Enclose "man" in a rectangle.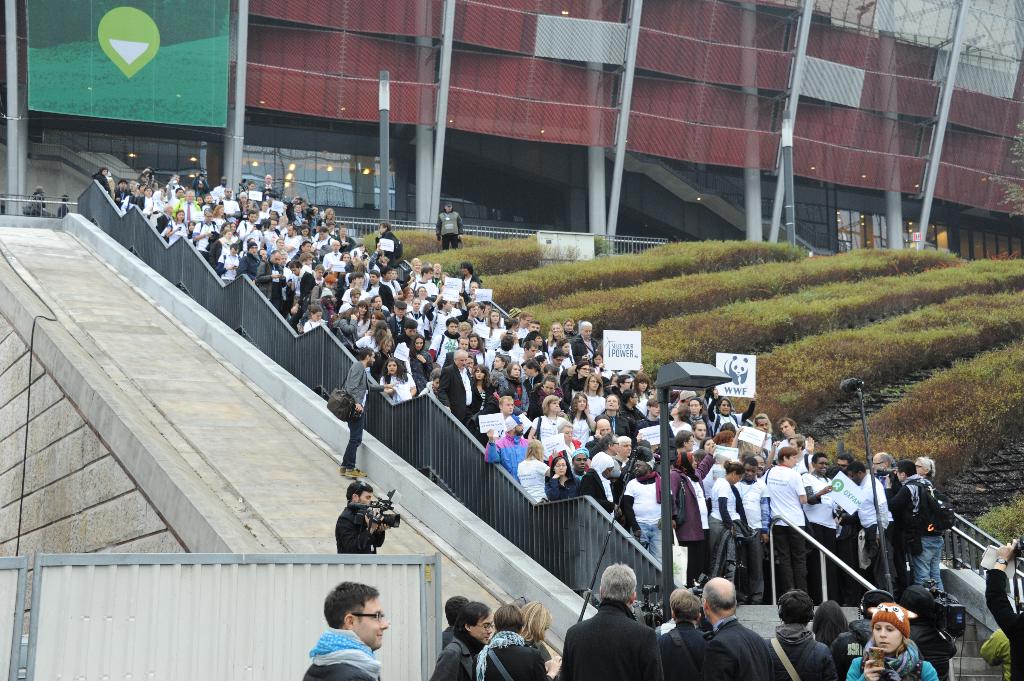
bbox=(28, 184, 48, 220).
